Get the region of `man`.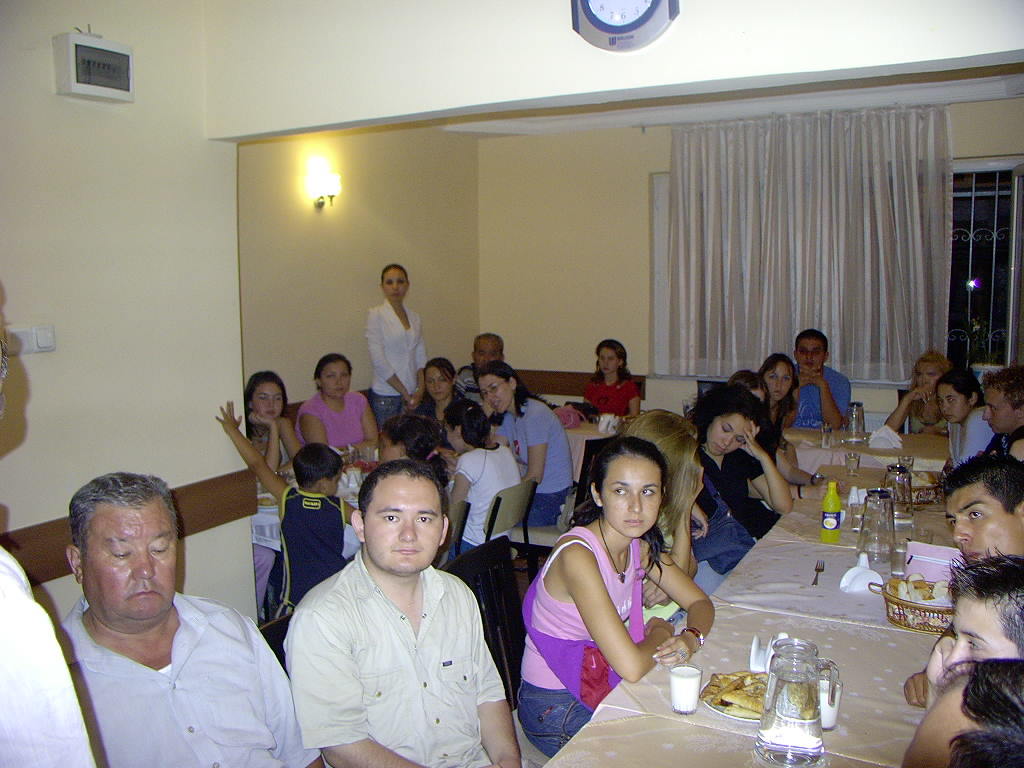
(x1=61, y1=472, x2=322, y2=767).
